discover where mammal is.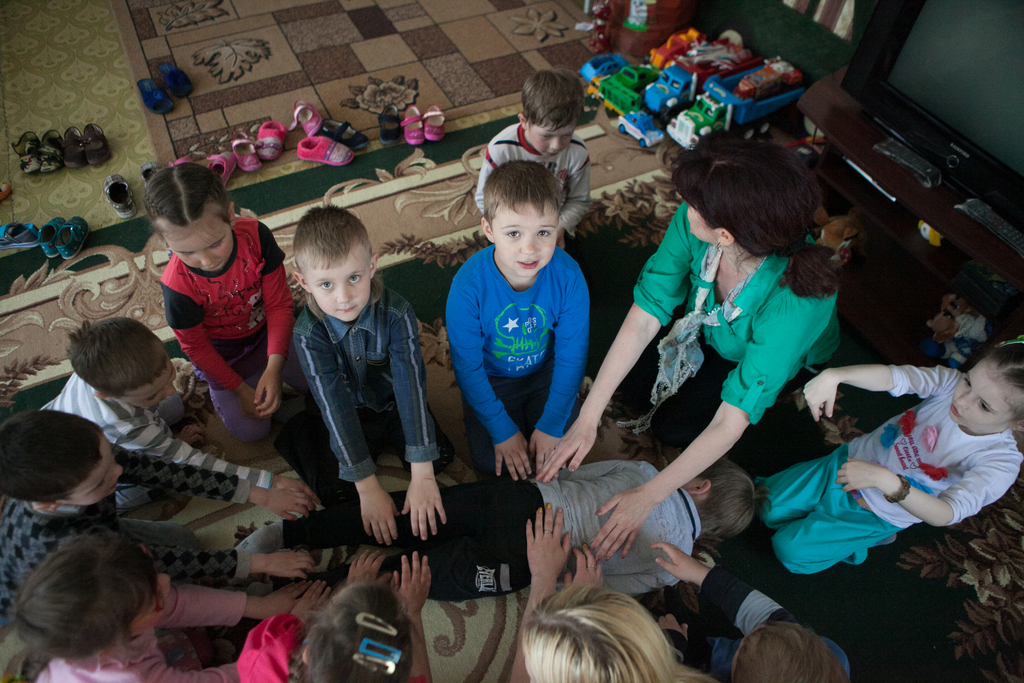
Discovered at {"left": 39, "top": 315, "right": 310, "bottom": 508}.
